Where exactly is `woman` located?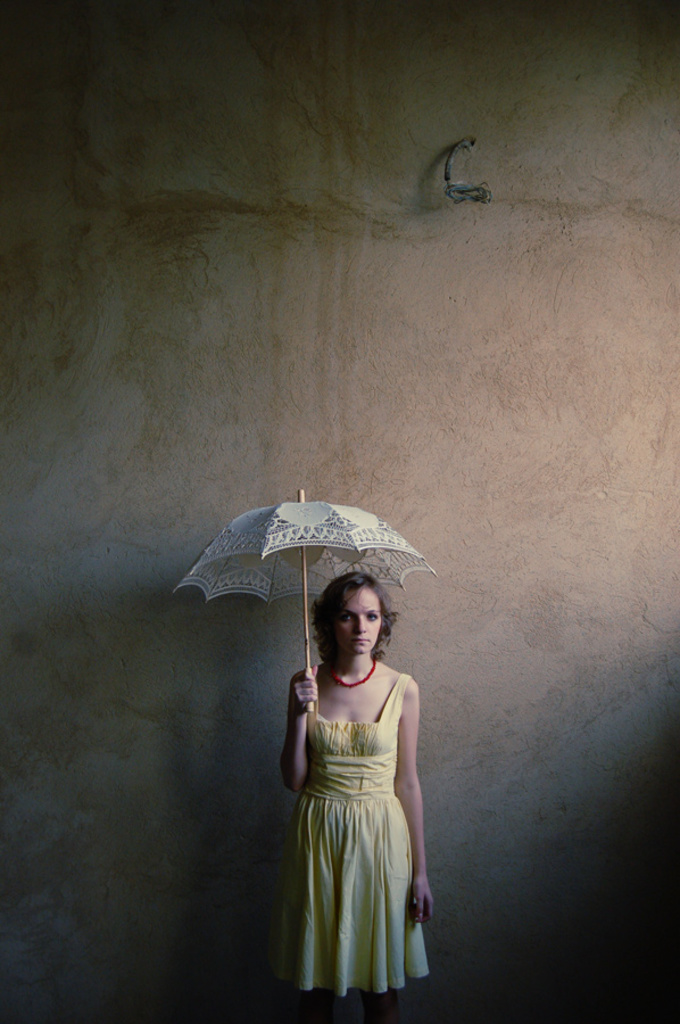
Its bounding box is bbox=(271, 578, 431, 1021).
